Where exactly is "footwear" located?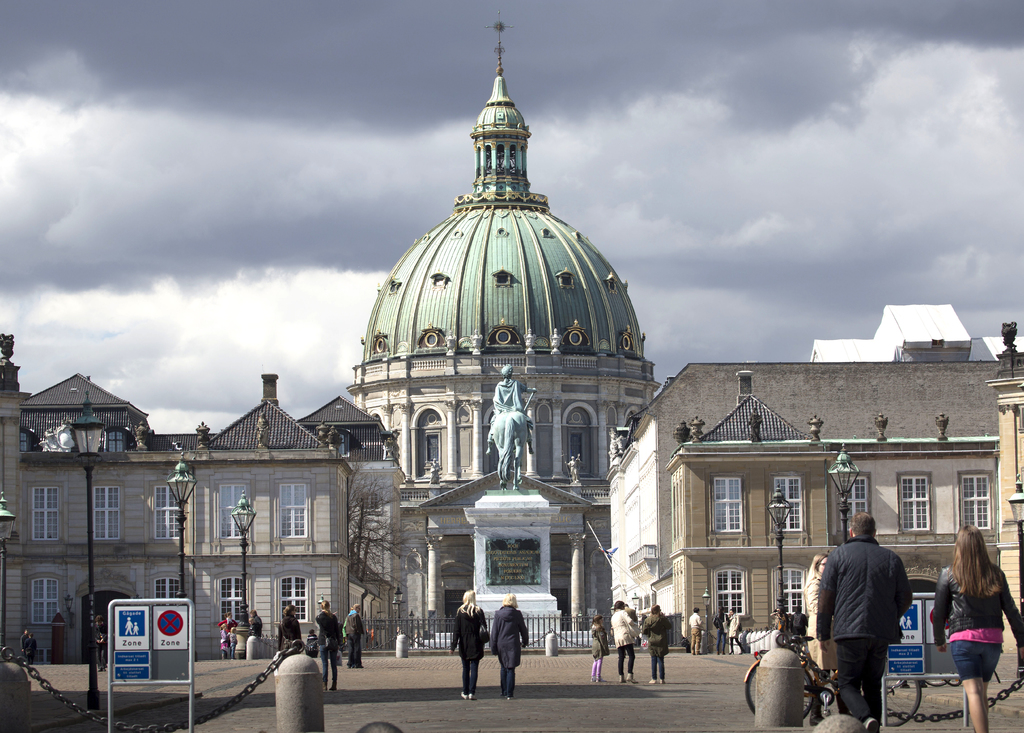
Its bounding box is bbox(596, 678, 602, 681).
